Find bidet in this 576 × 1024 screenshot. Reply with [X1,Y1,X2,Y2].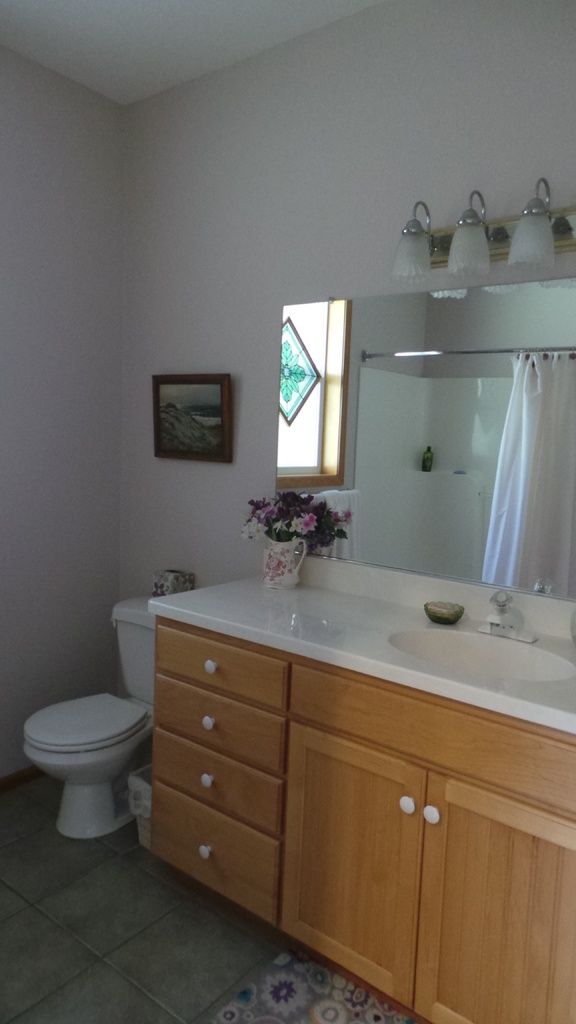
[17,692,148,845].
